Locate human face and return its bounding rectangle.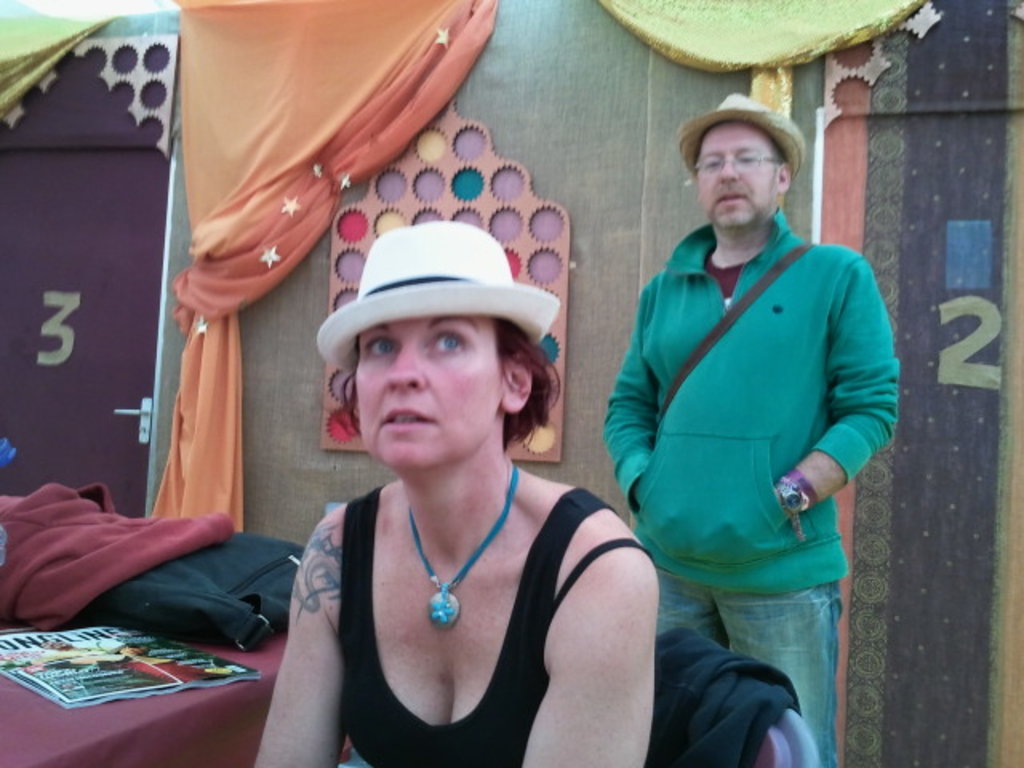
{"left": 350, "top": 317, "right": 504, "bottom": 466}.
